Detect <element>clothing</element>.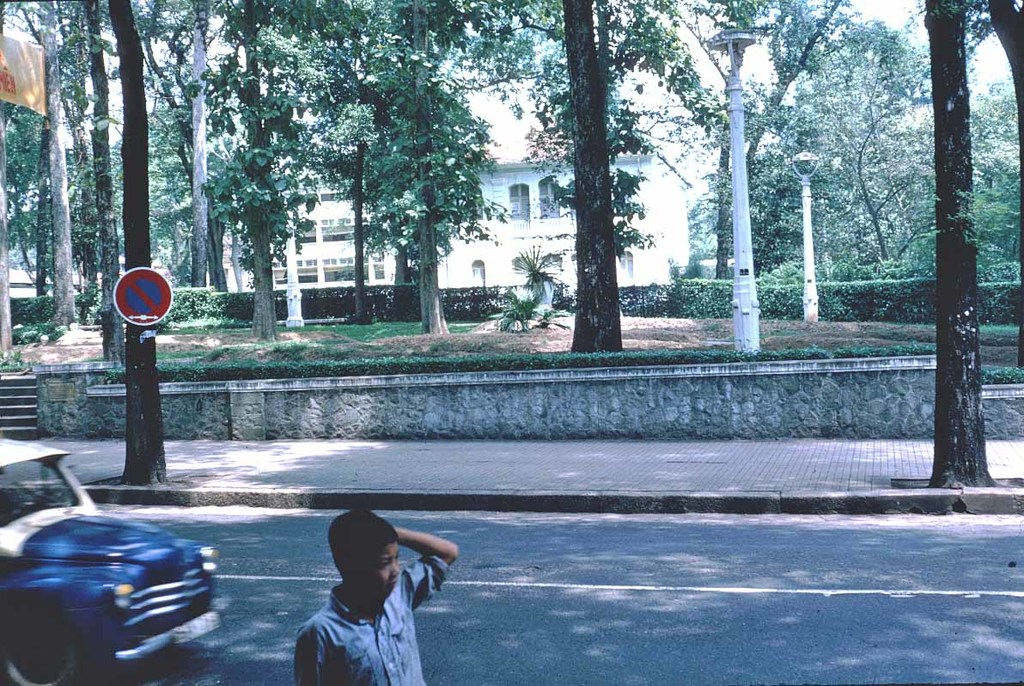
Detected at detection(281, 536, 441, 677).
